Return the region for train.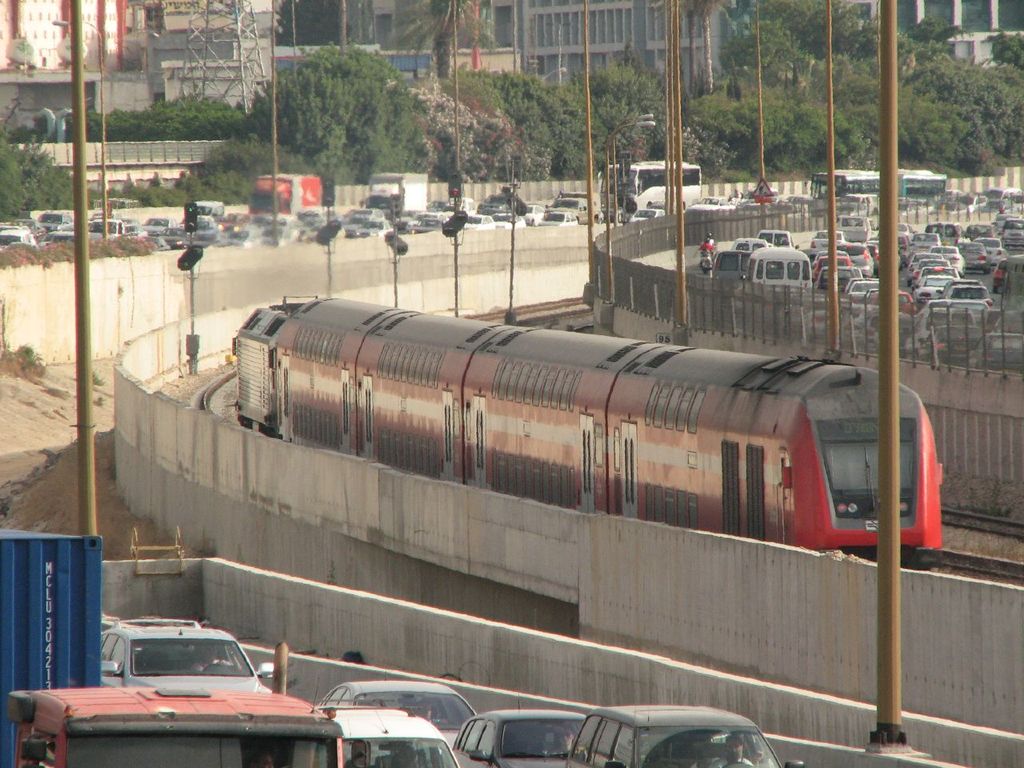
crop(226, 287, 946, 562).
